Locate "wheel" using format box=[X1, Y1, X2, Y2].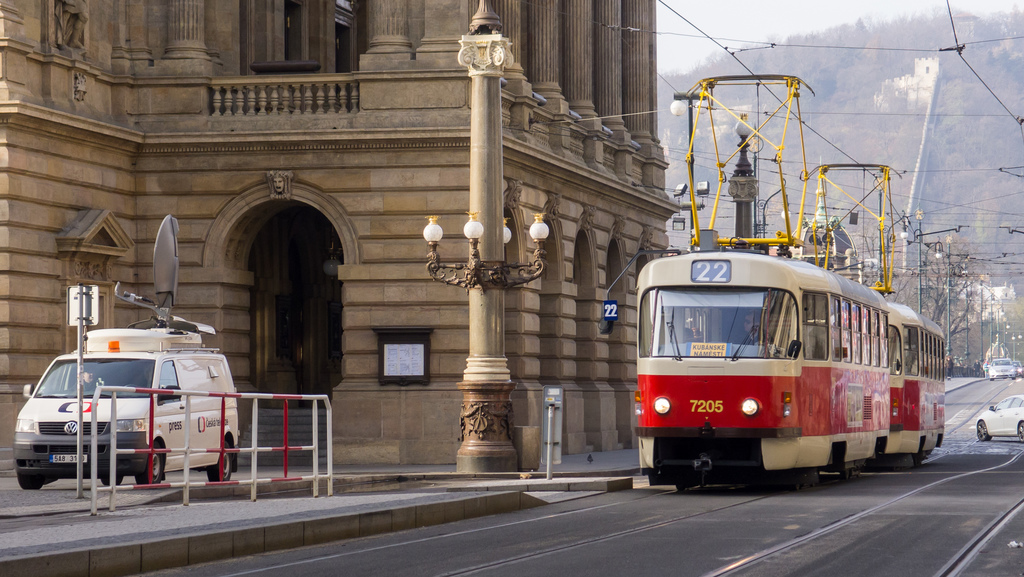
box=[205, 437, 231, 478].
